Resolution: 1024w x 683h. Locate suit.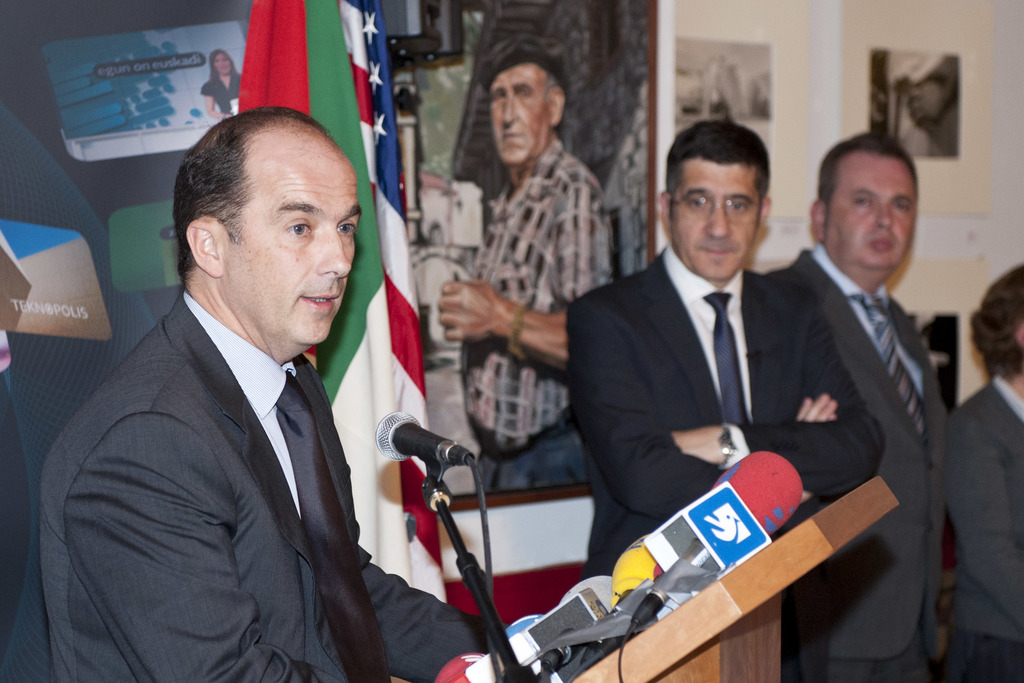
44, 290, 501, 682.
